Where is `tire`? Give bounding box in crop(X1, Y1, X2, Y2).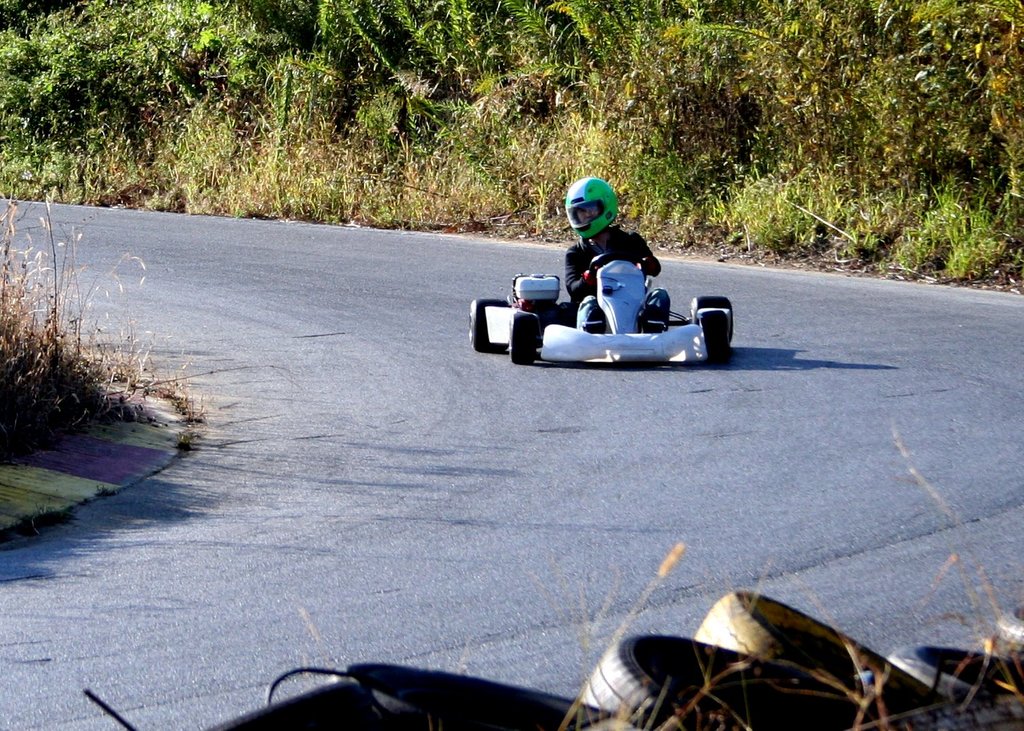
crop(686, 293, 733, 346).
